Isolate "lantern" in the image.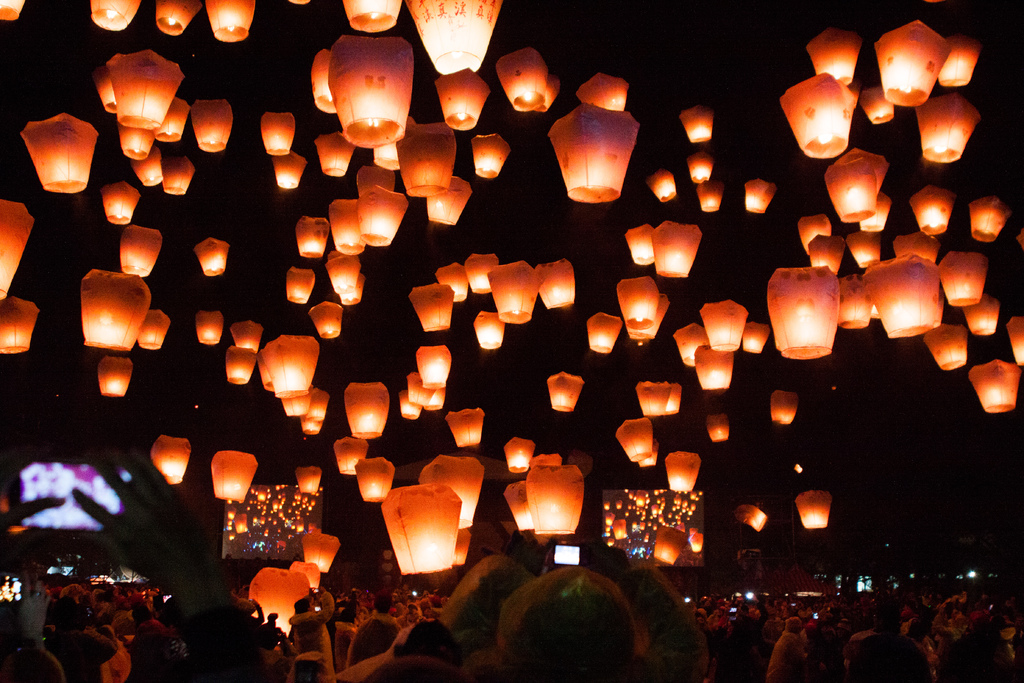
Isolated region: 96,358,131,397.
